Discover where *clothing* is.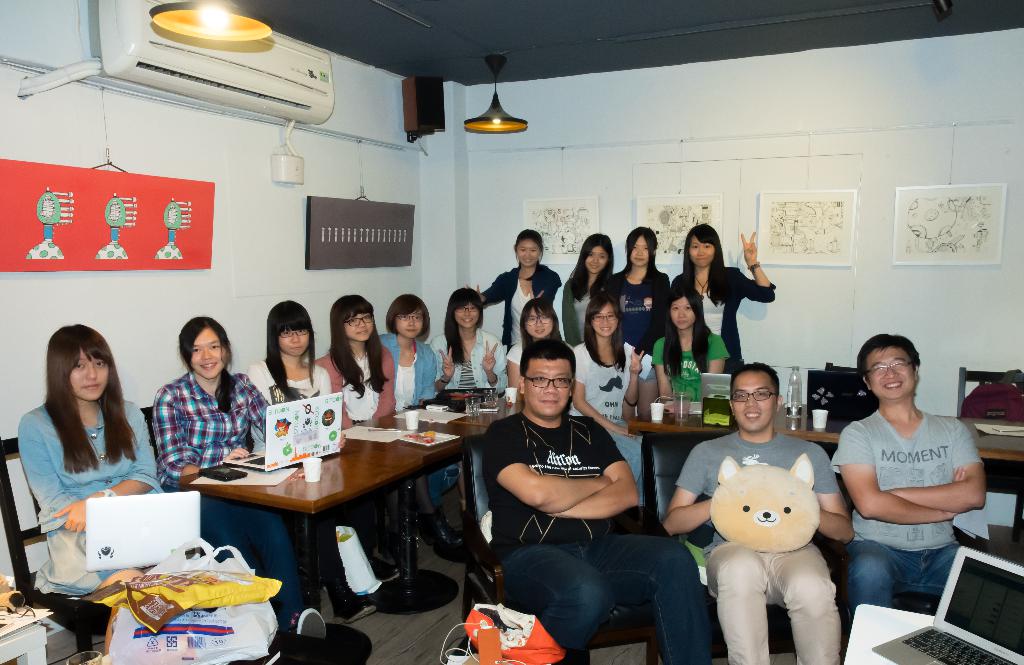
Discovered at [left=312, top=340, right=391, bottom=437].
